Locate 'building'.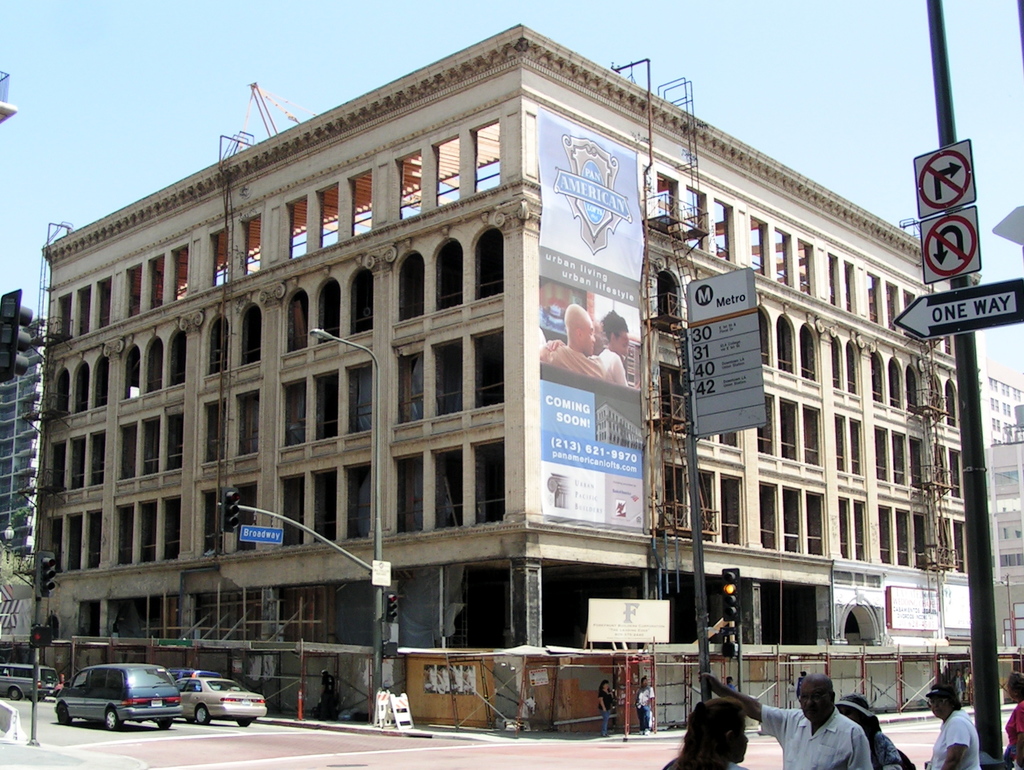
Bounding box: bbox=[985, 443, 1023, 582].
